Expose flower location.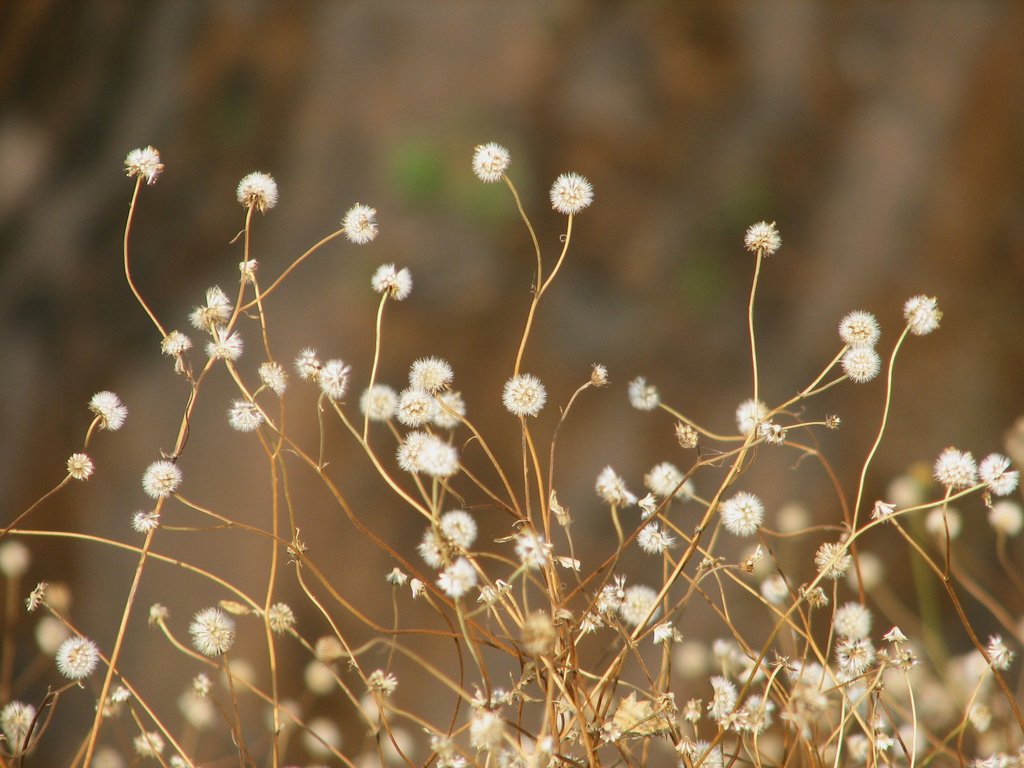
Exposed at bbox=(925, 508, 961, 536).
